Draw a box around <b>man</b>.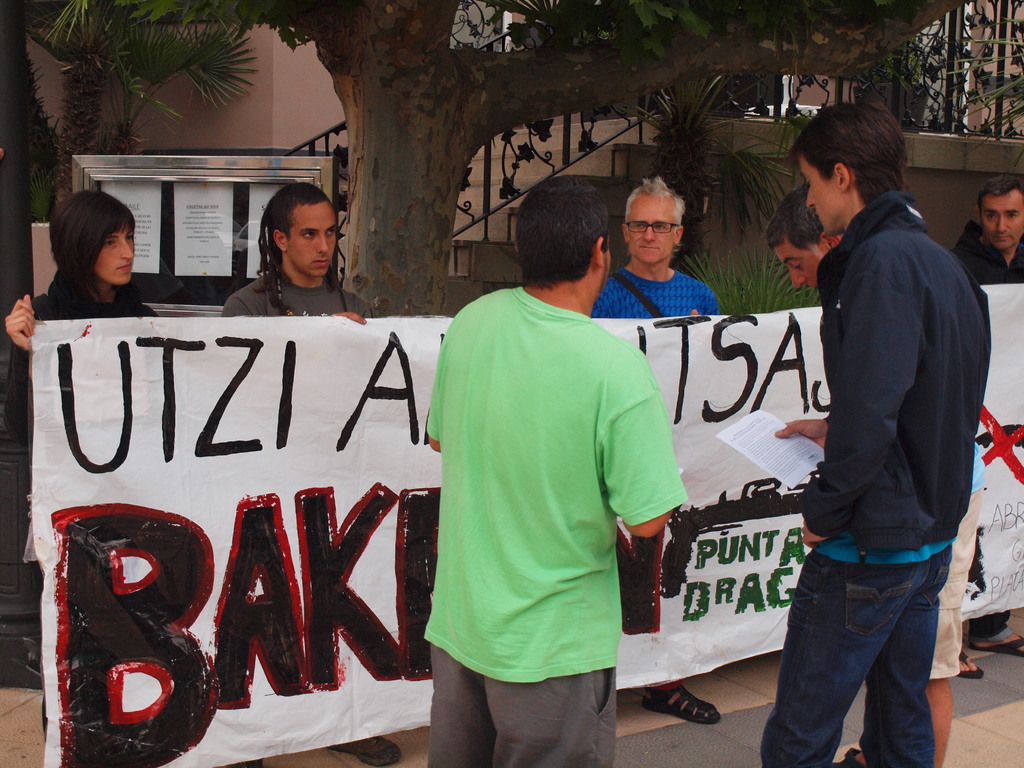
{"left": 221, "top": 178, "right": 369, "bottom": 328}.
